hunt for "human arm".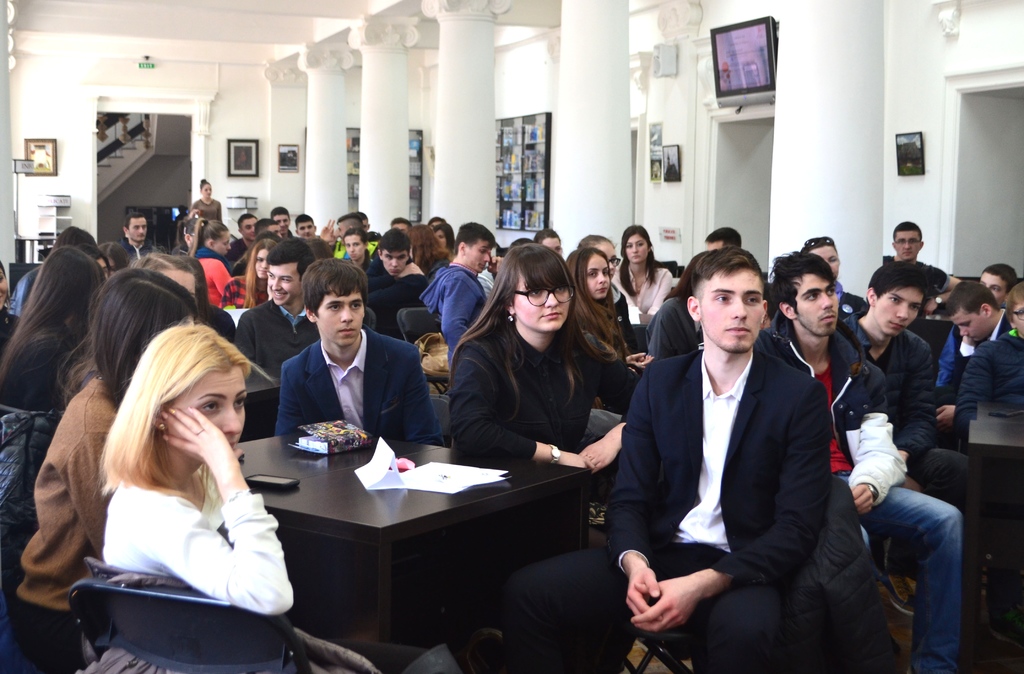
Hunted down at (x1=836, y1=360, x2=911, y2=518).
